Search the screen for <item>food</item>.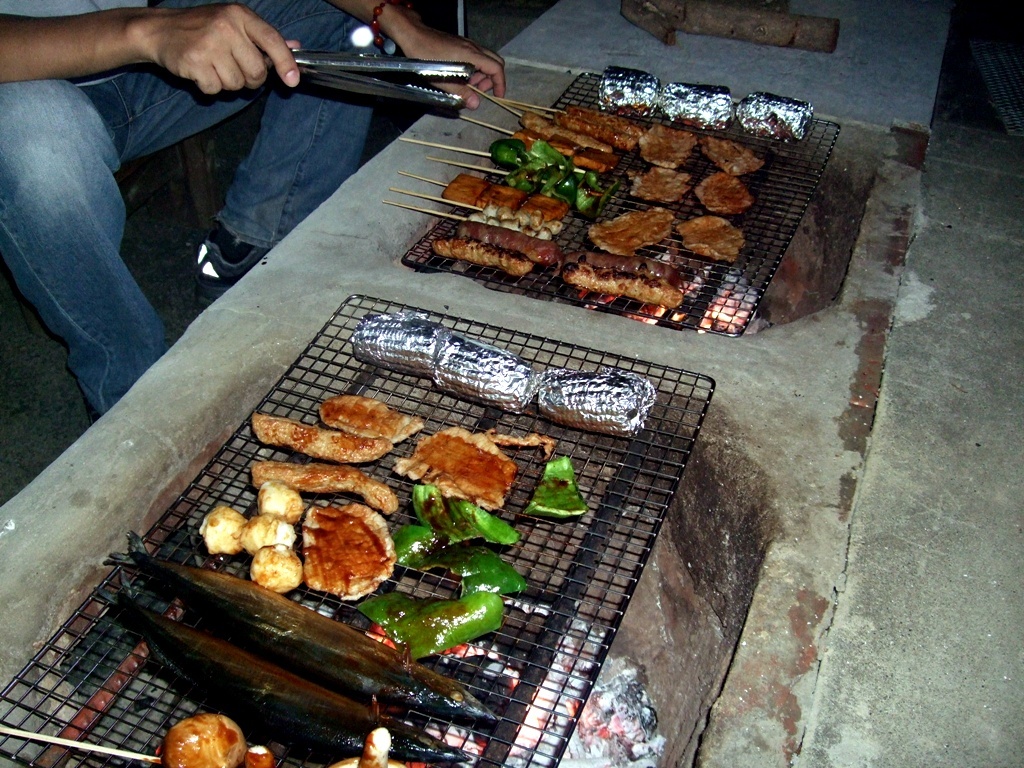
Found at [x1=448, y1=549, x2=528, y2=598].
